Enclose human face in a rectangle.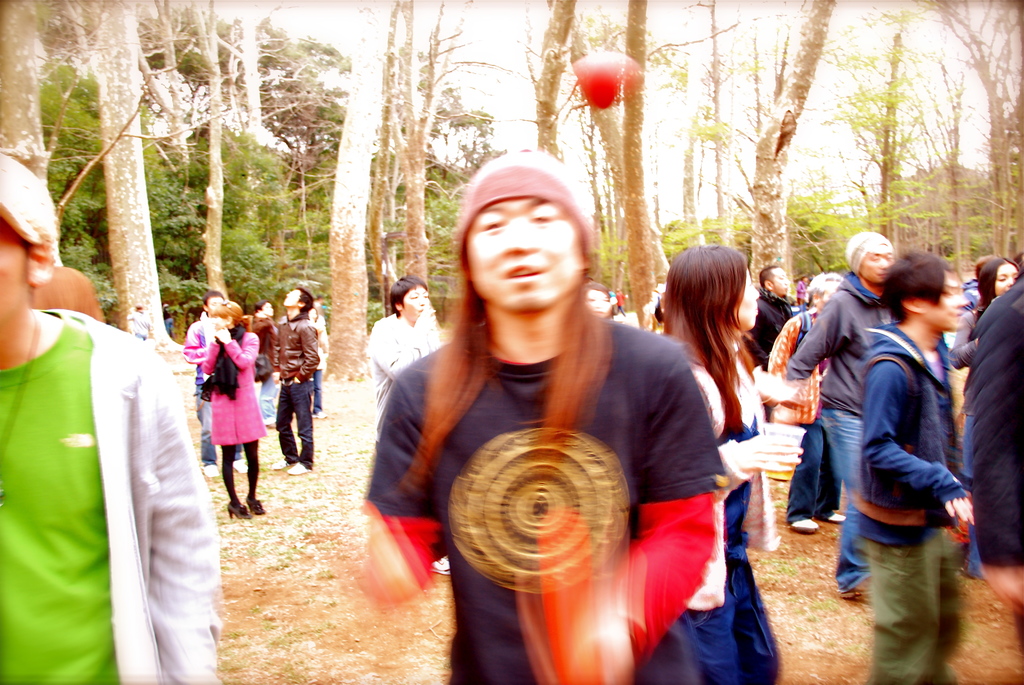
<bbox>855, 244, 897, 285</bbox>.
